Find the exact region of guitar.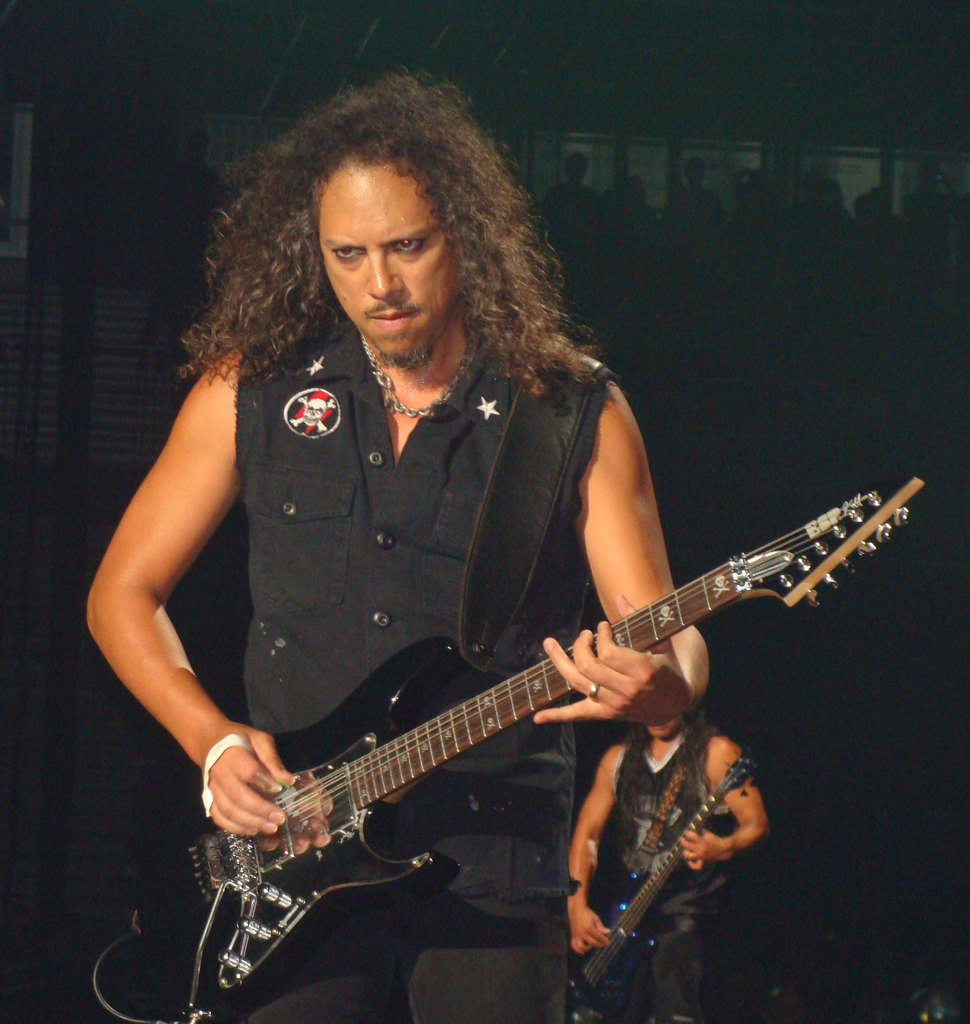
Exact region: x1=569 y1=745 x2=759 y2=1023.
